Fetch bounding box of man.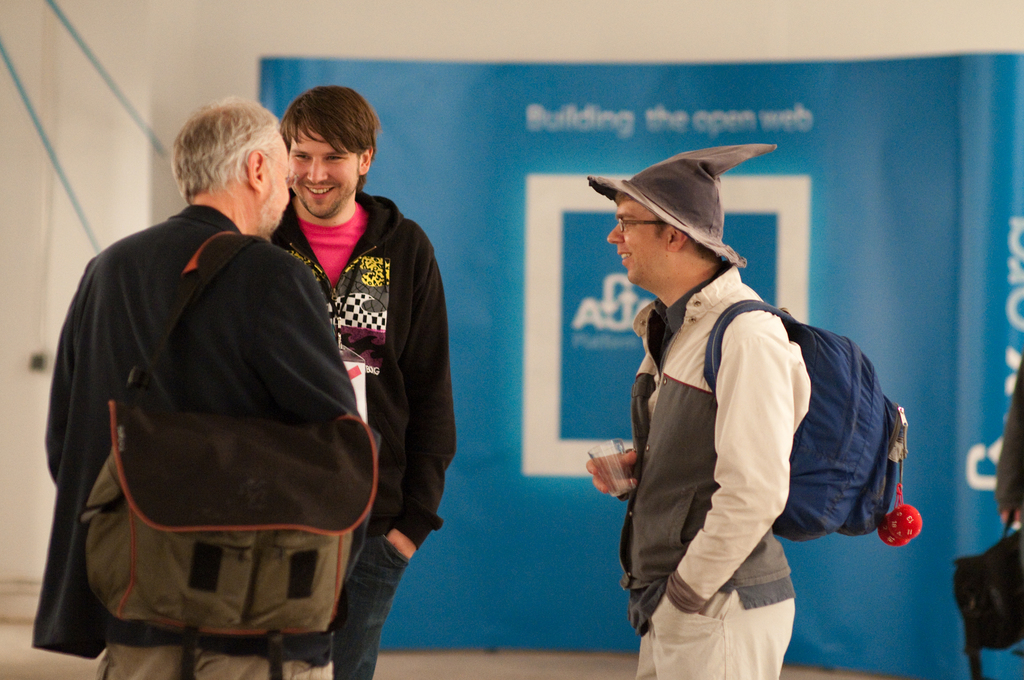
Bbox: crop(268, 94, 461, 679).
